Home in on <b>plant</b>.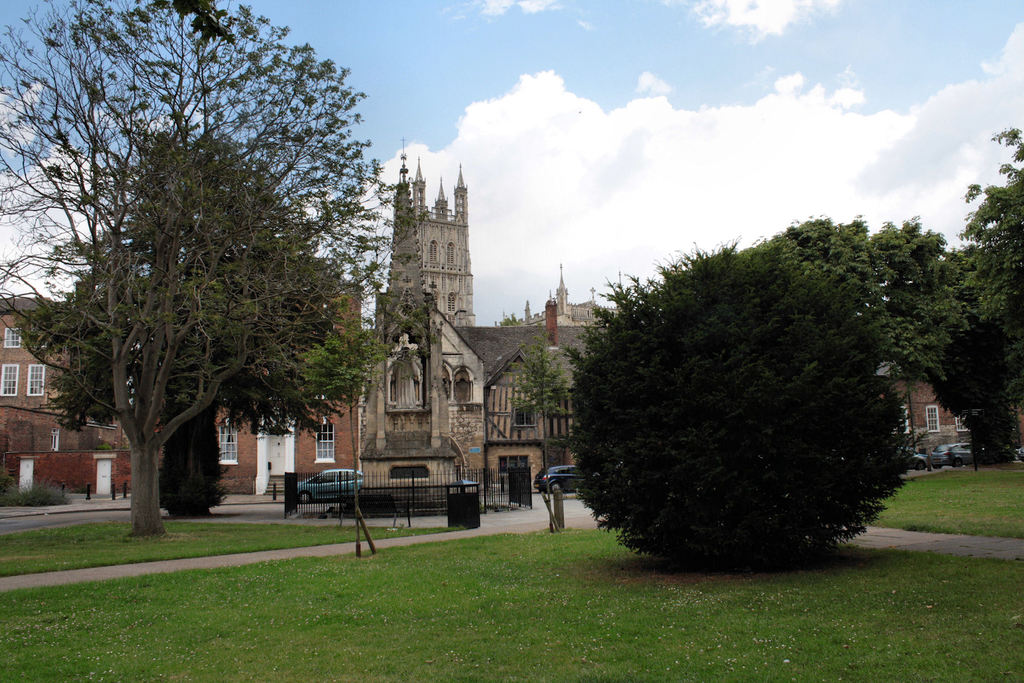
Homed in at box(509, 324, 576, 526).
